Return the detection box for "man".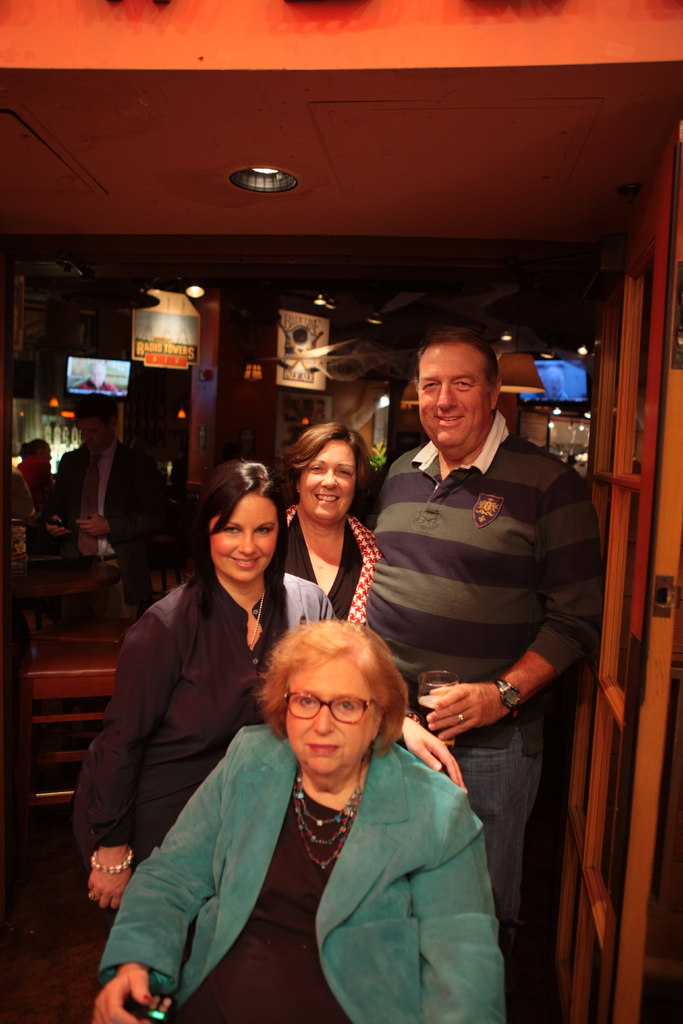
363,325,604,965.
